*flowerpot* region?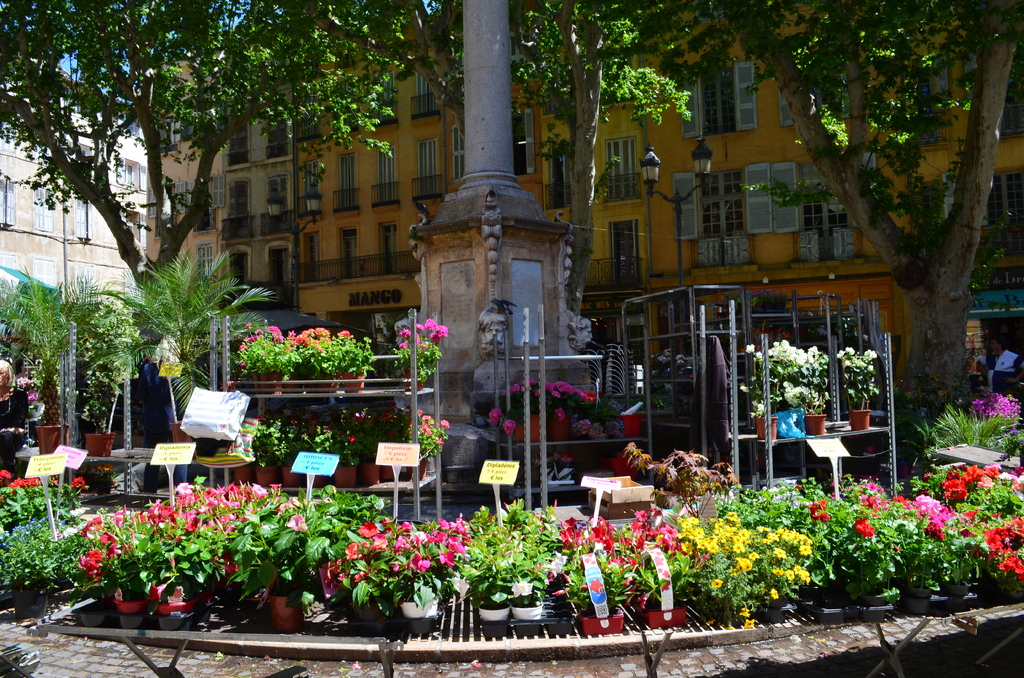
[left=159, top=596, right=196, bottom=633]
